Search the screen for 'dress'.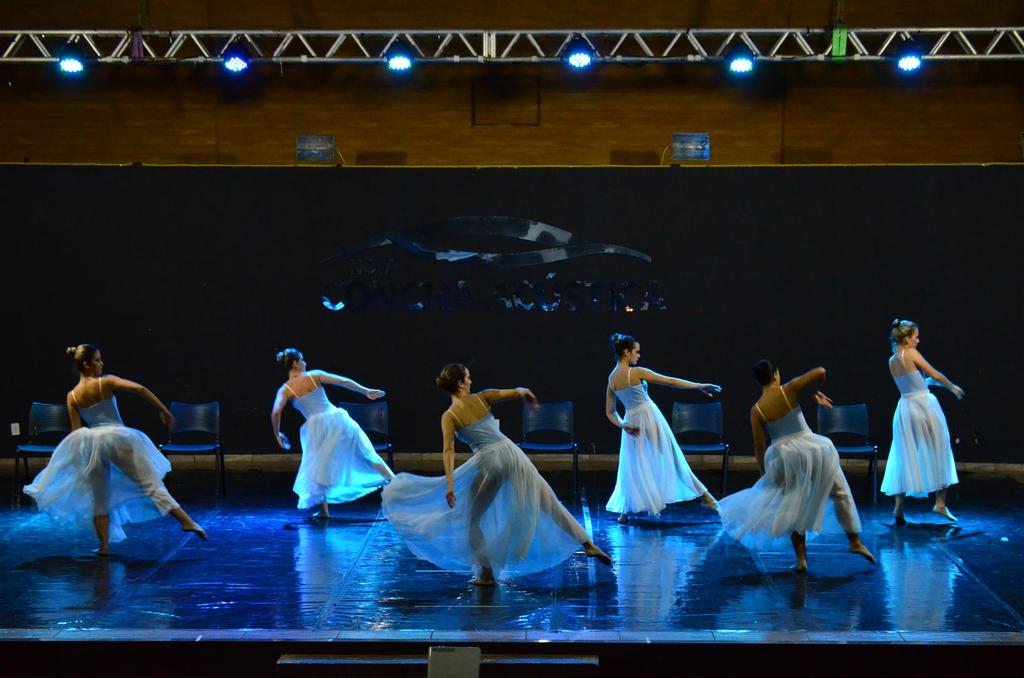
Found at locate(716, 384, 865, 553).
